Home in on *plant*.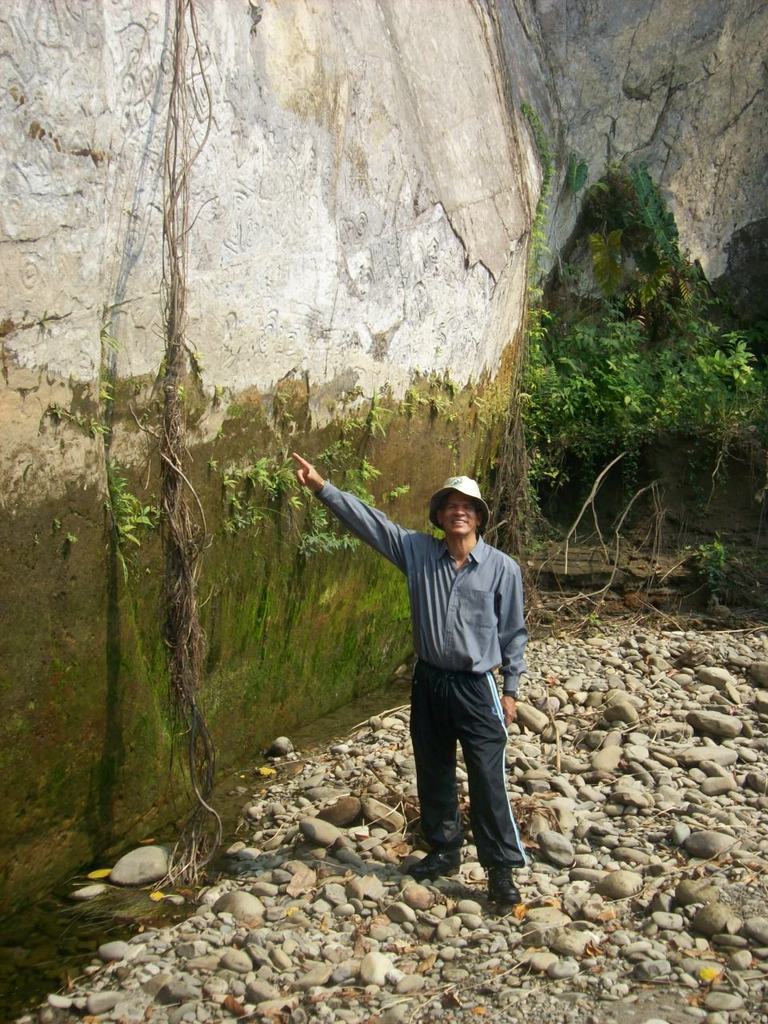
Homed in at rect(677, 537, 744, 610).
